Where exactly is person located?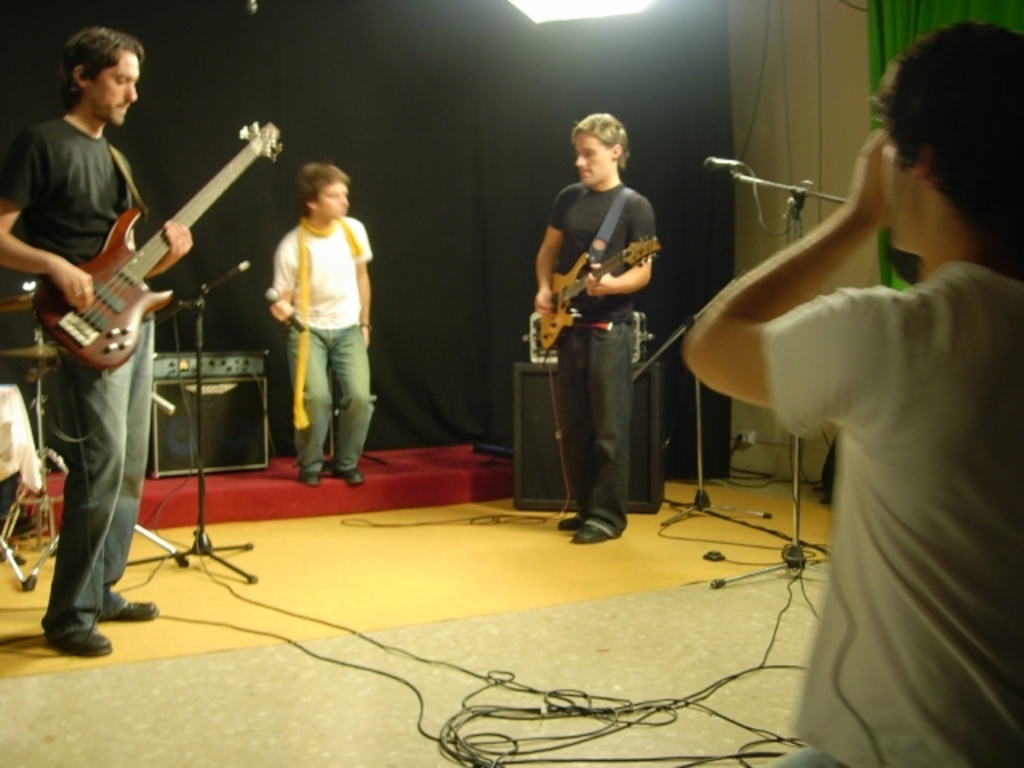
Its bounding box is bbox(264, 168, 381, 486).
